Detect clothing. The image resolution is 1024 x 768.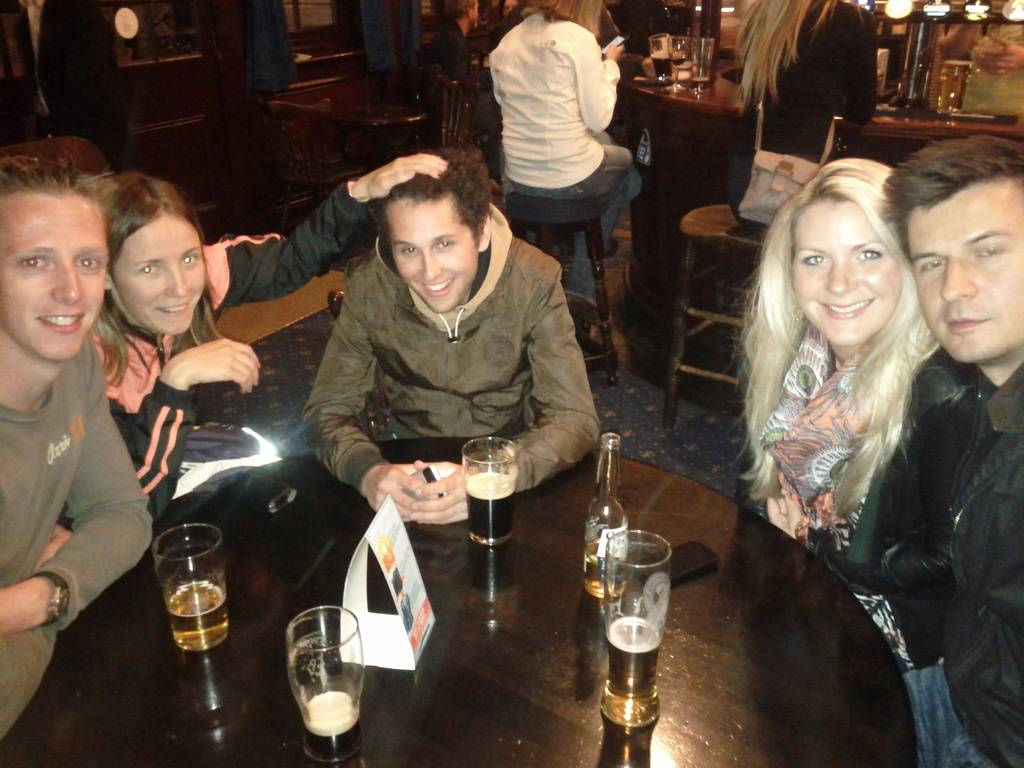
rect(486, 7, 631, 248).
